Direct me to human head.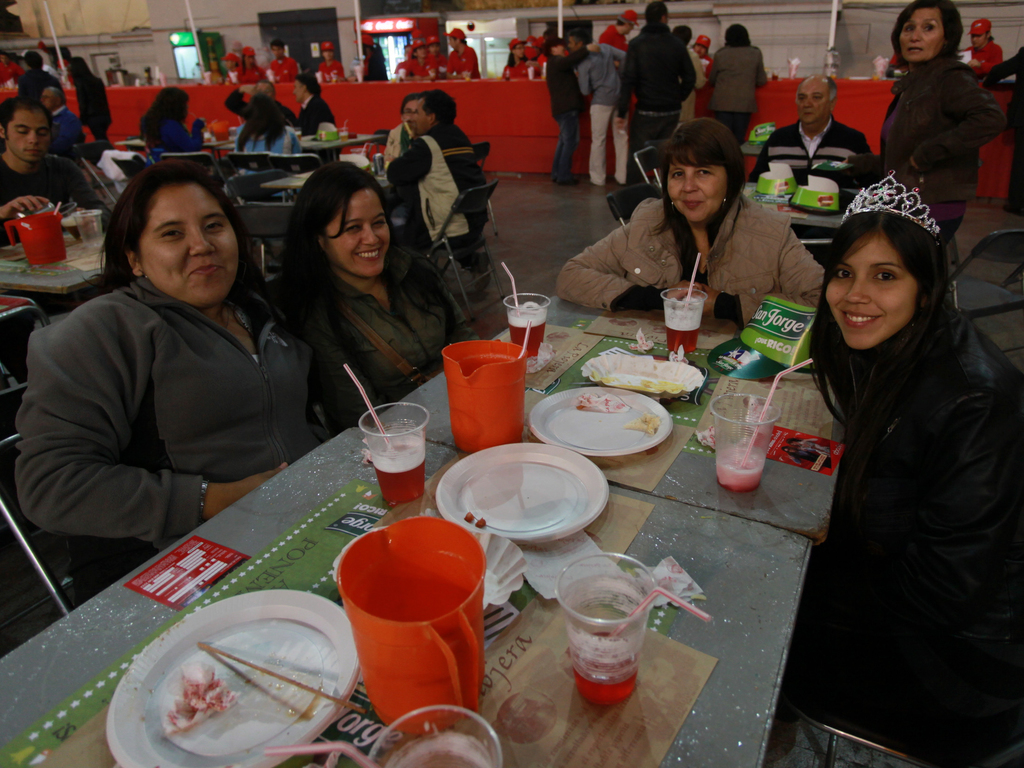
Direction: region(0, 95, 55, 159).
